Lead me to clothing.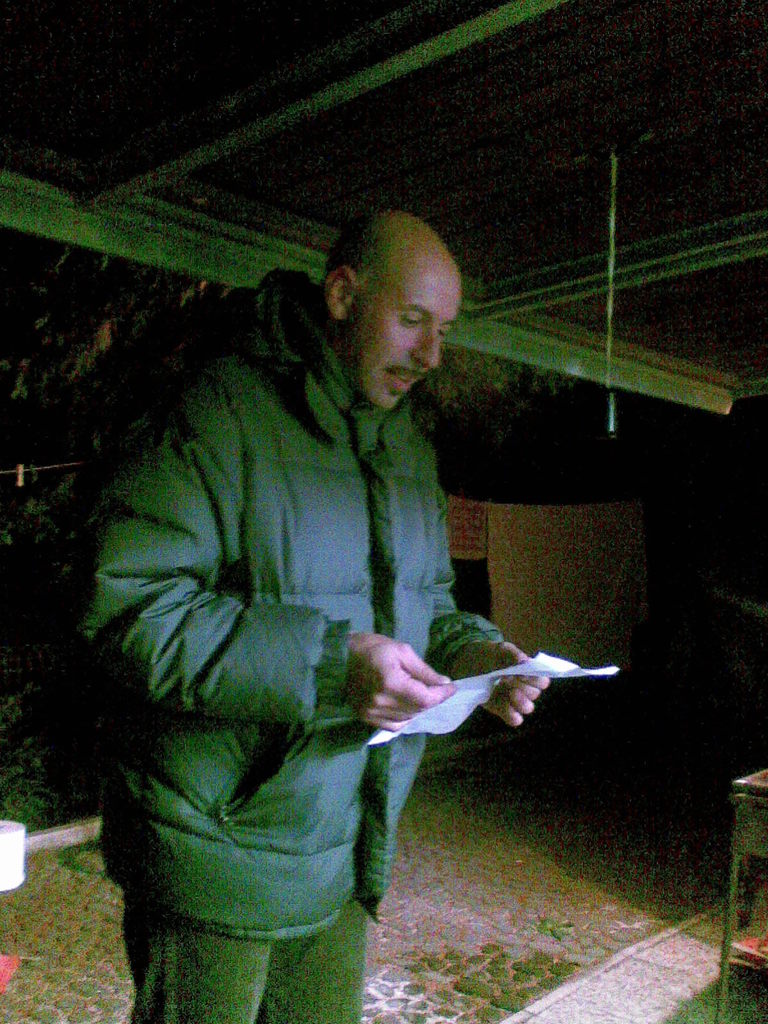
Lead to [left=89, top=252, right=521, bottom=905].
